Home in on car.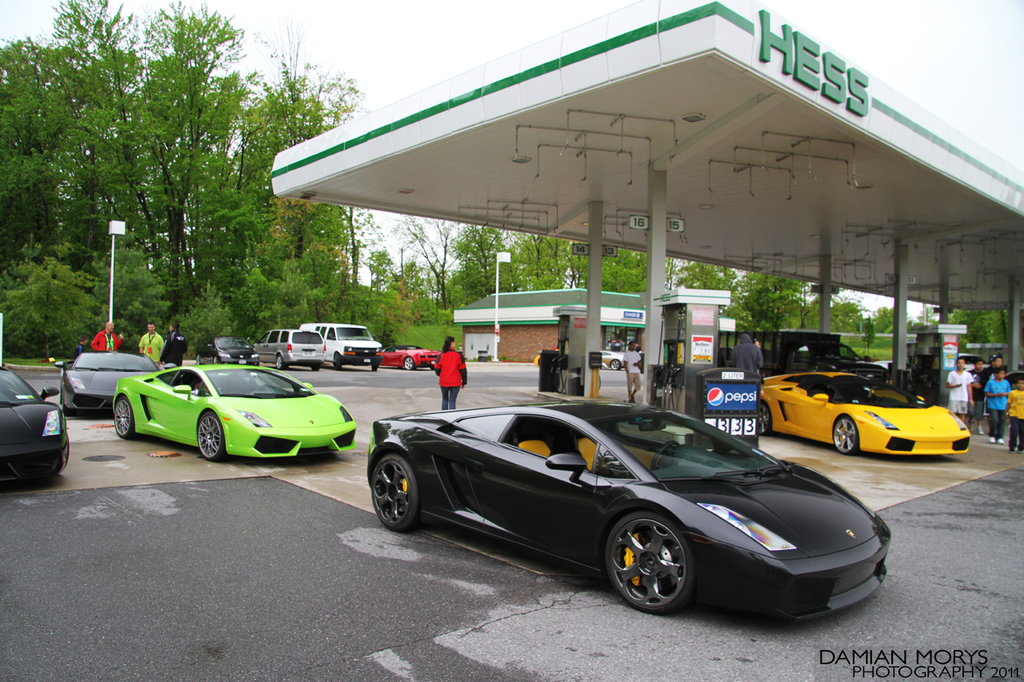
Homed in at pyautogui.locateOnScreen(358, 399, 896, 620).
